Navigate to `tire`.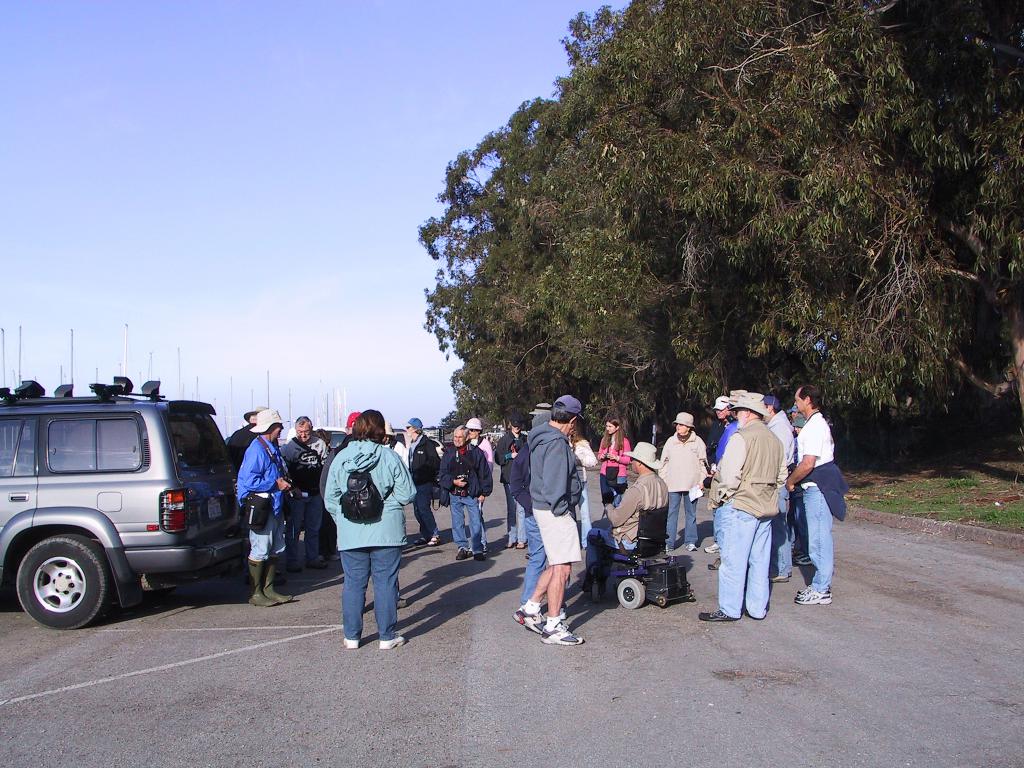
Navigation target: 617:578:644:607.
